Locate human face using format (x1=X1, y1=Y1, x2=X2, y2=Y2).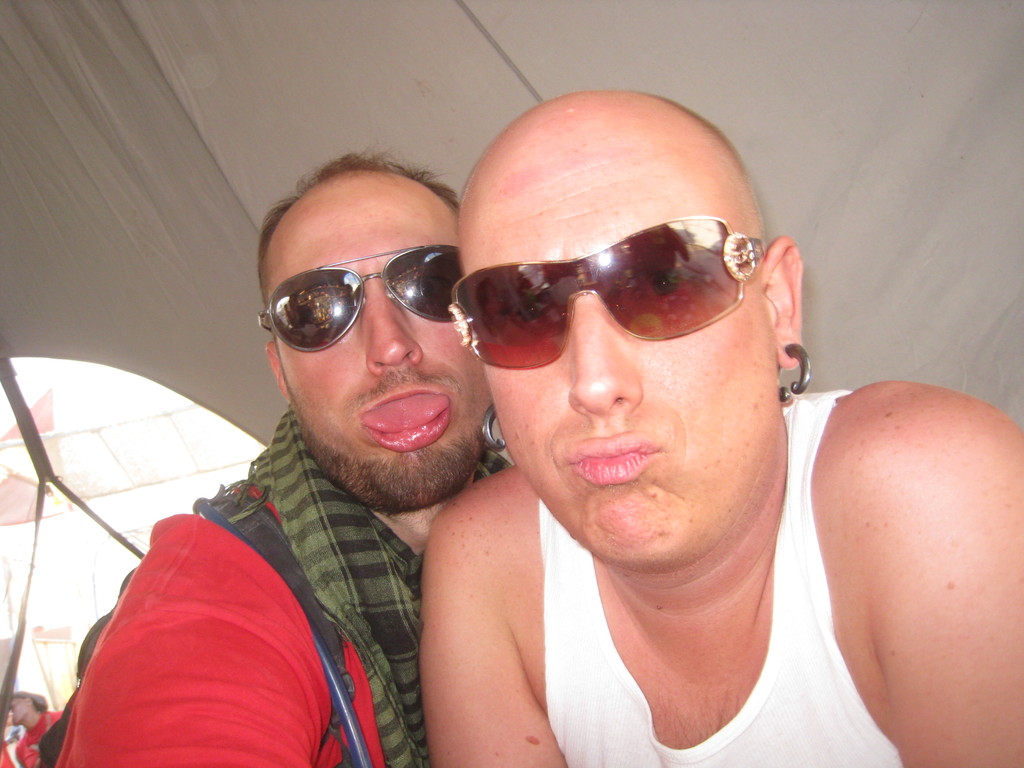
(x1=460, y1=134, x2=780, y2=567).
